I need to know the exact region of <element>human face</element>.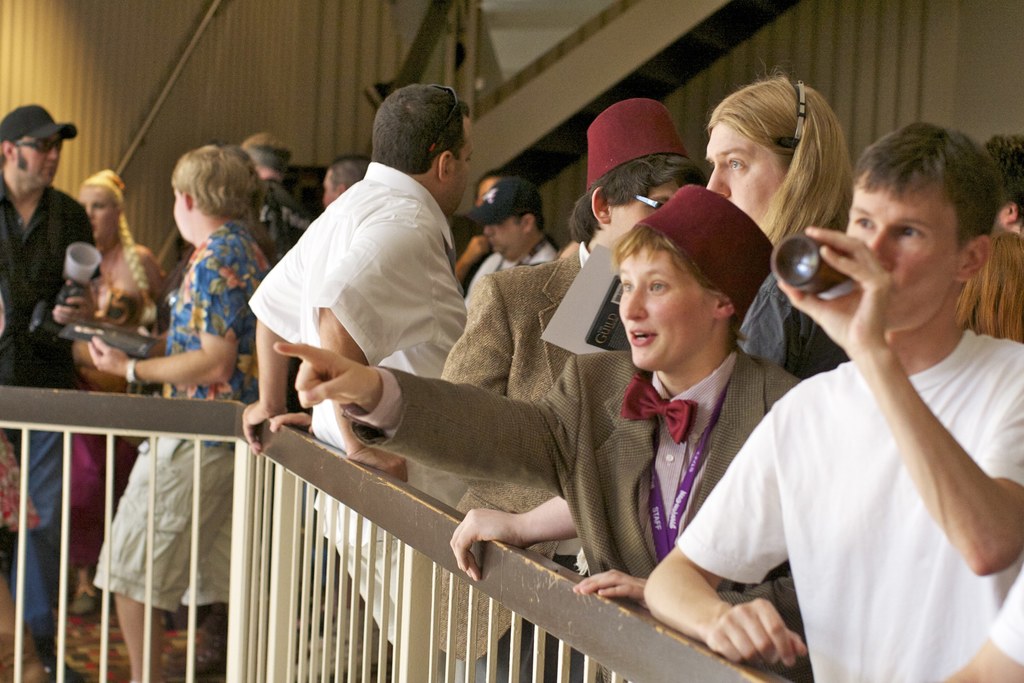
Region: {"left": 455, "top": 136, "right": 476, "bottom": 210}.
